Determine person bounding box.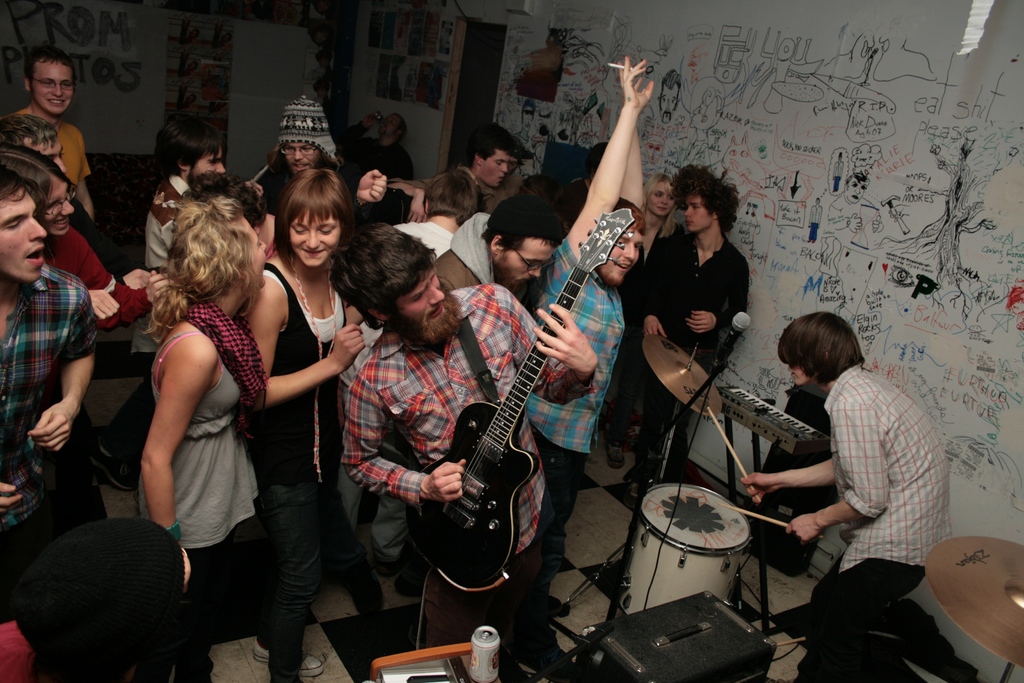
Determined: pyautogui.locateOnScreen(808, 195, 824, 243).
